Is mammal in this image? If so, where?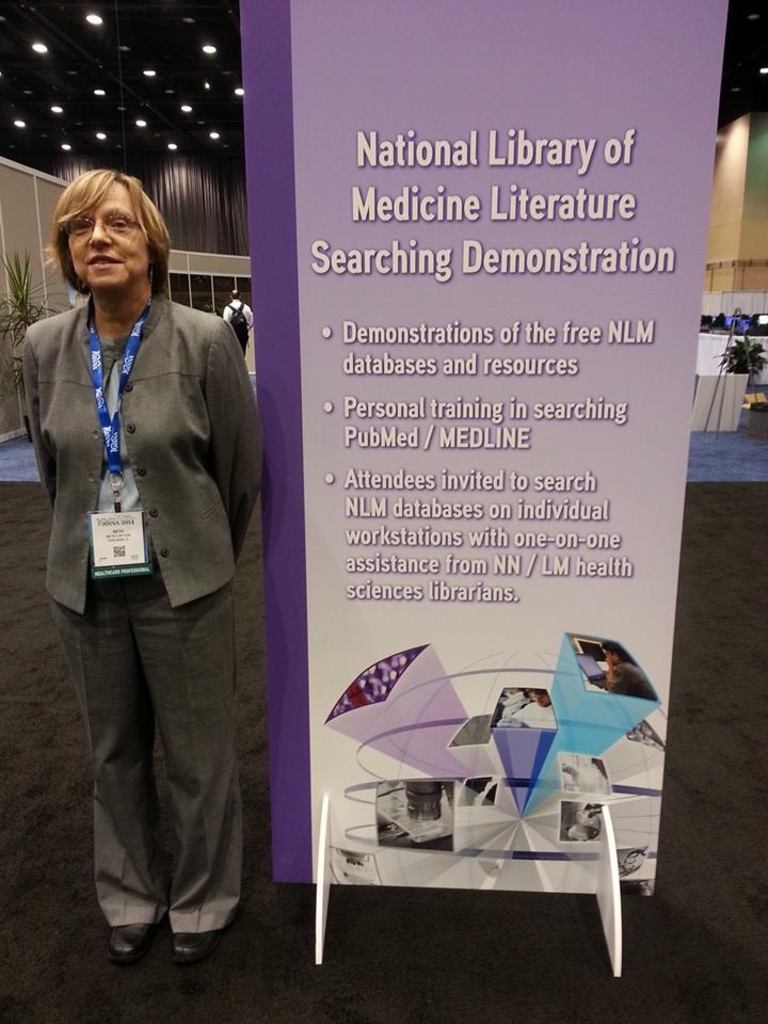
Yes, at 217:290:256:354.
